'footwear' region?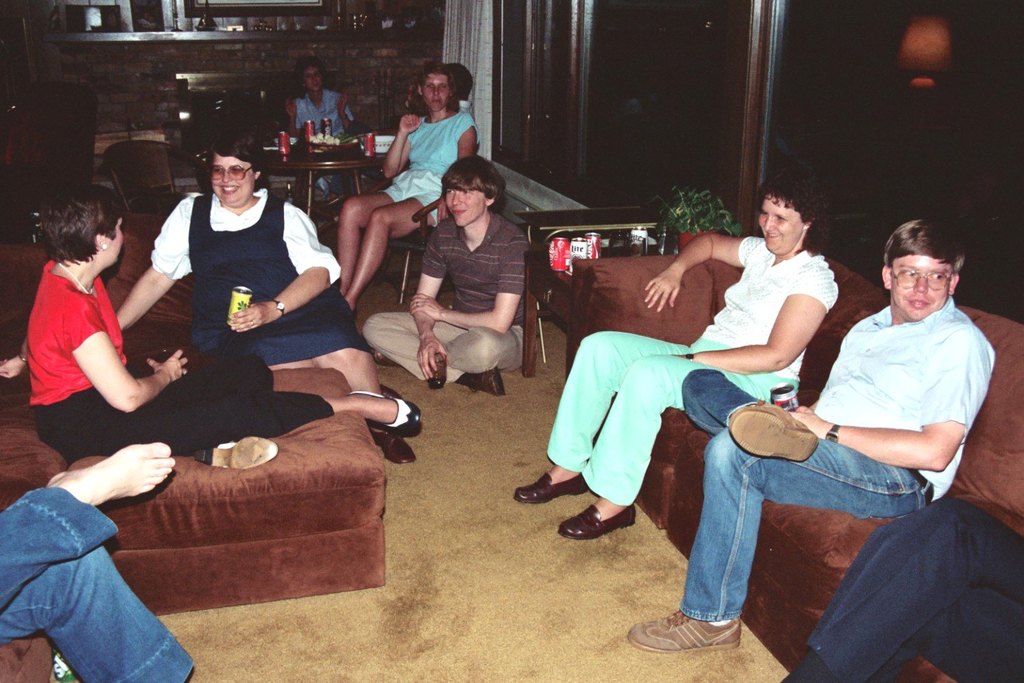
Rect(349, 396, 421, 433)
